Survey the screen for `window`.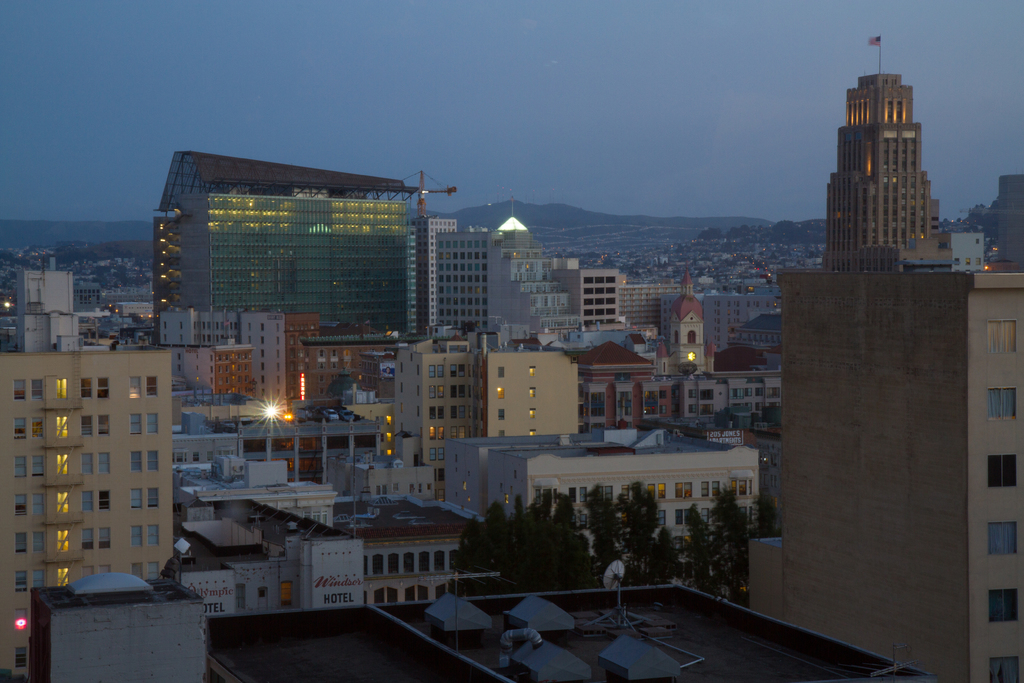
Survey found: x1=97 y1=379 x2=110 y2=397.
